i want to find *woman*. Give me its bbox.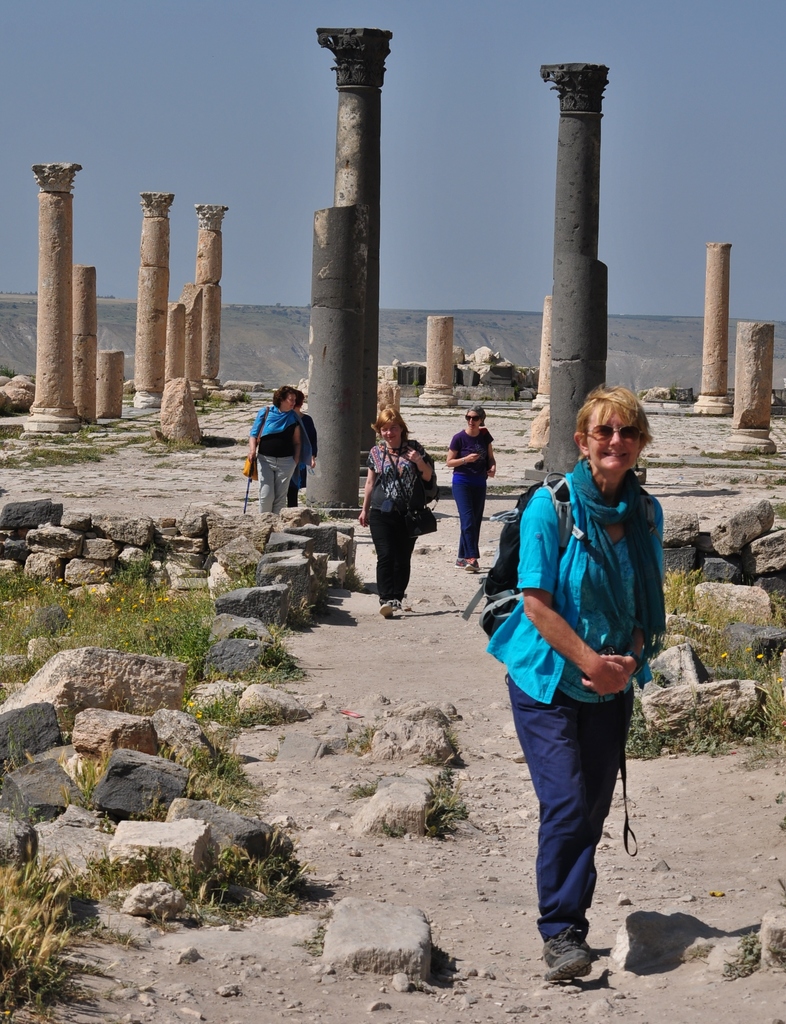
Rect(254, 378, 306, 513).
